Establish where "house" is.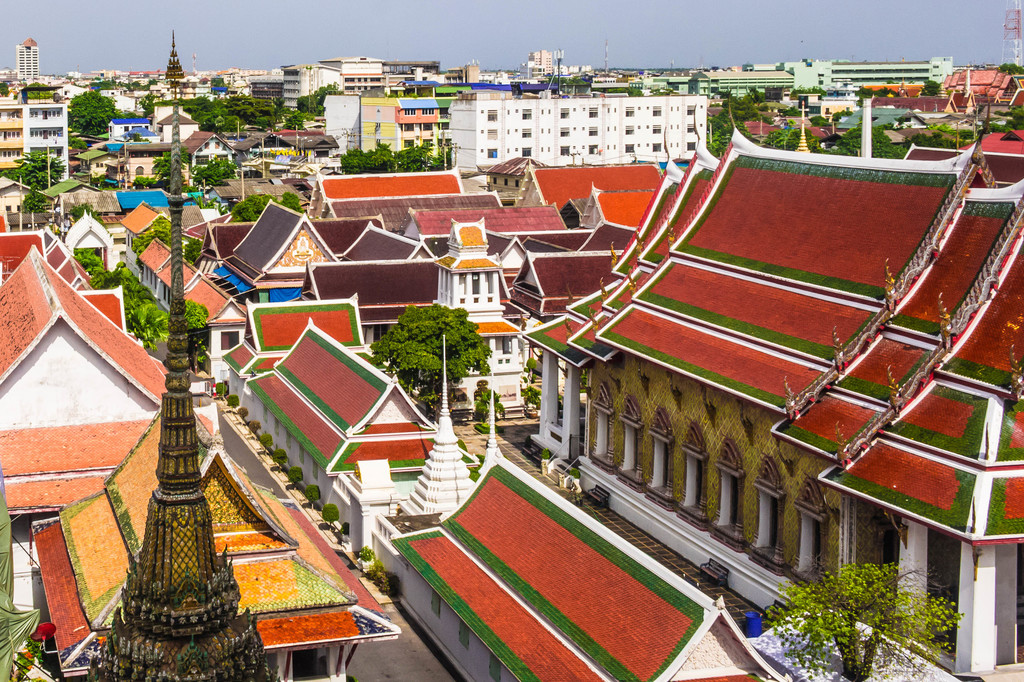
Established at [left=516, top=60, right=547, bottom=81].
